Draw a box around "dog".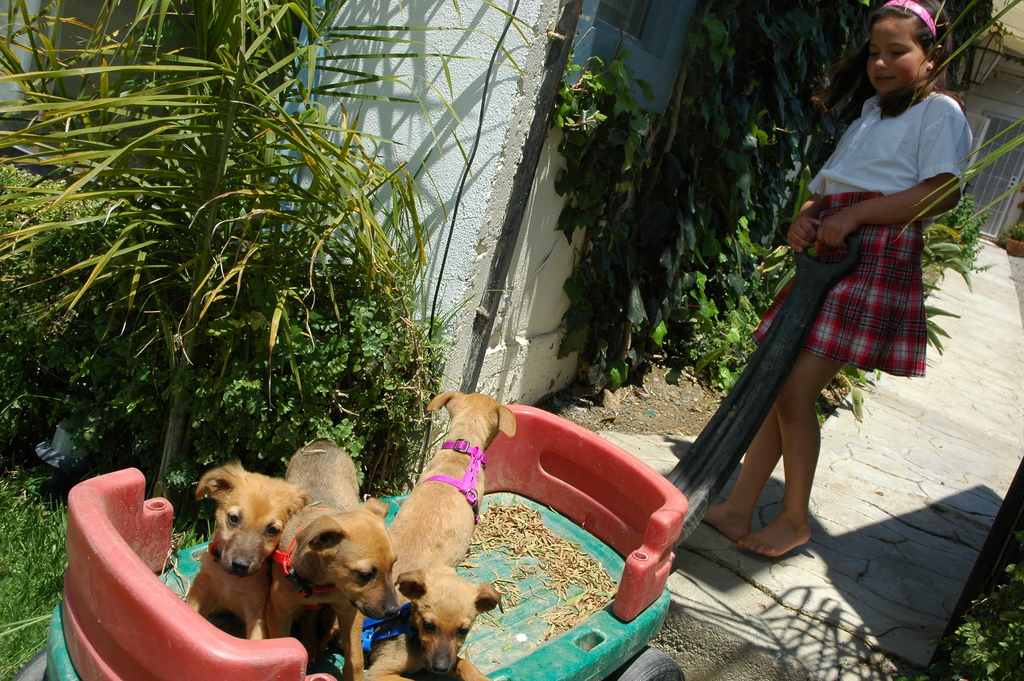
[186, 459, 309, 637].
